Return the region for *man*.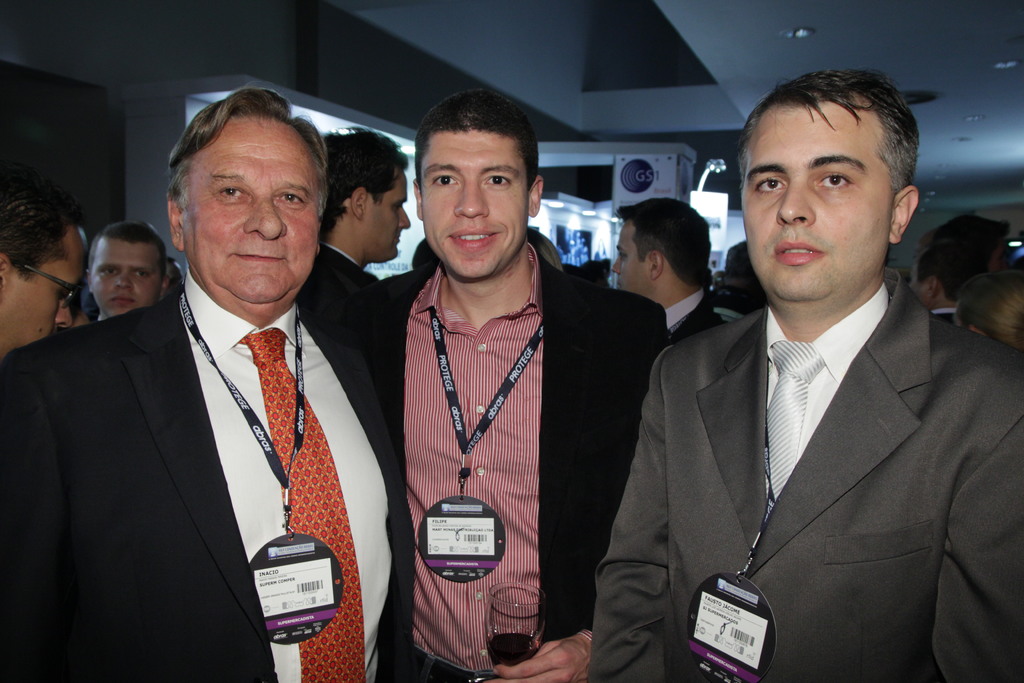
{"x1": 909, "y1": 244, "x2": 984, "y2": 324}.
